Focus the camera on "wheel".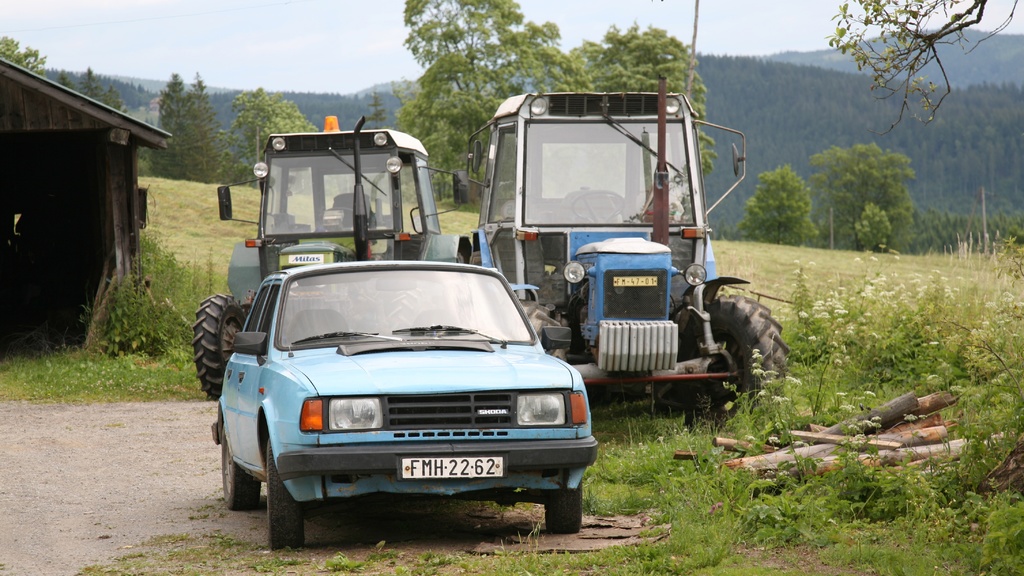
Focus region: 572:185:627:224.
